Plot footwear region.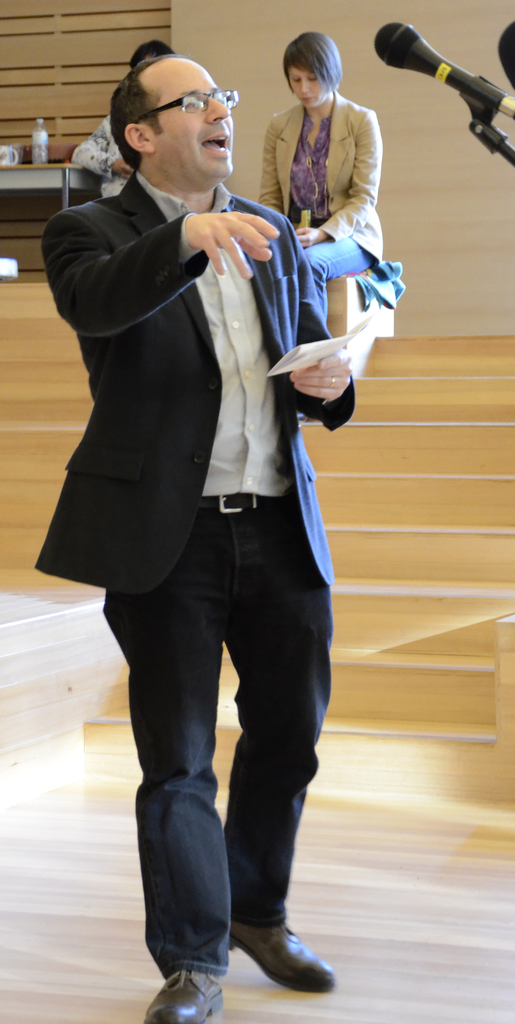
Plotted at bbox(233, 924, 320, 995).
